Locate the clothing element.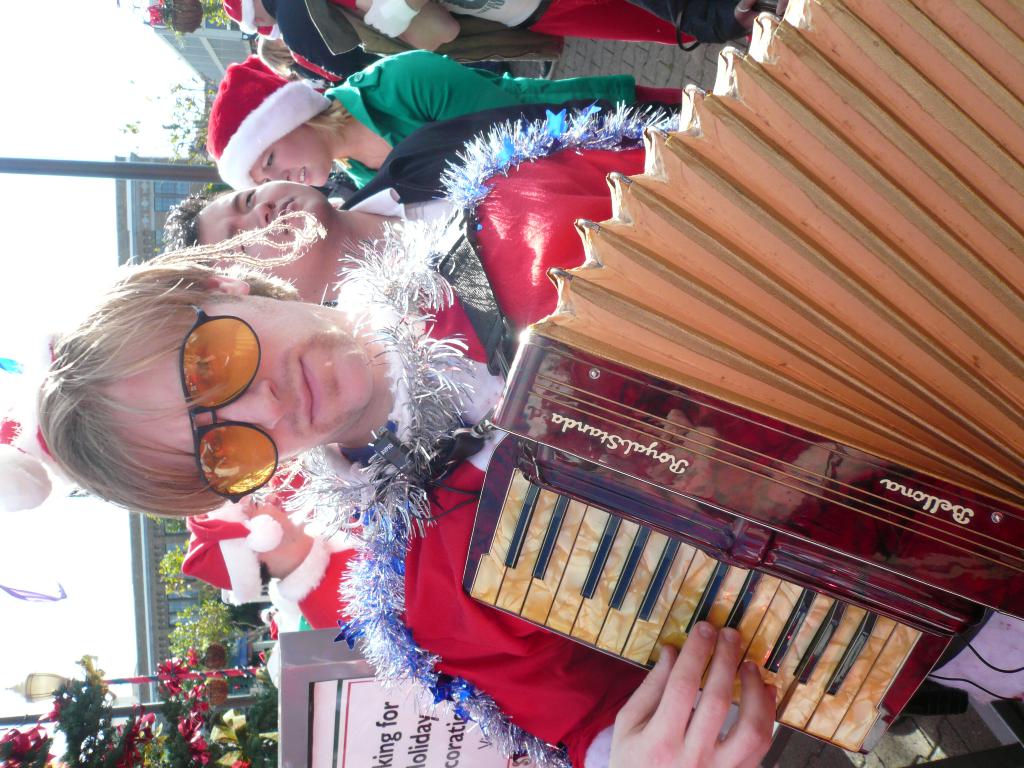
Element bbox: bbox(253, 95, 674, 767).
